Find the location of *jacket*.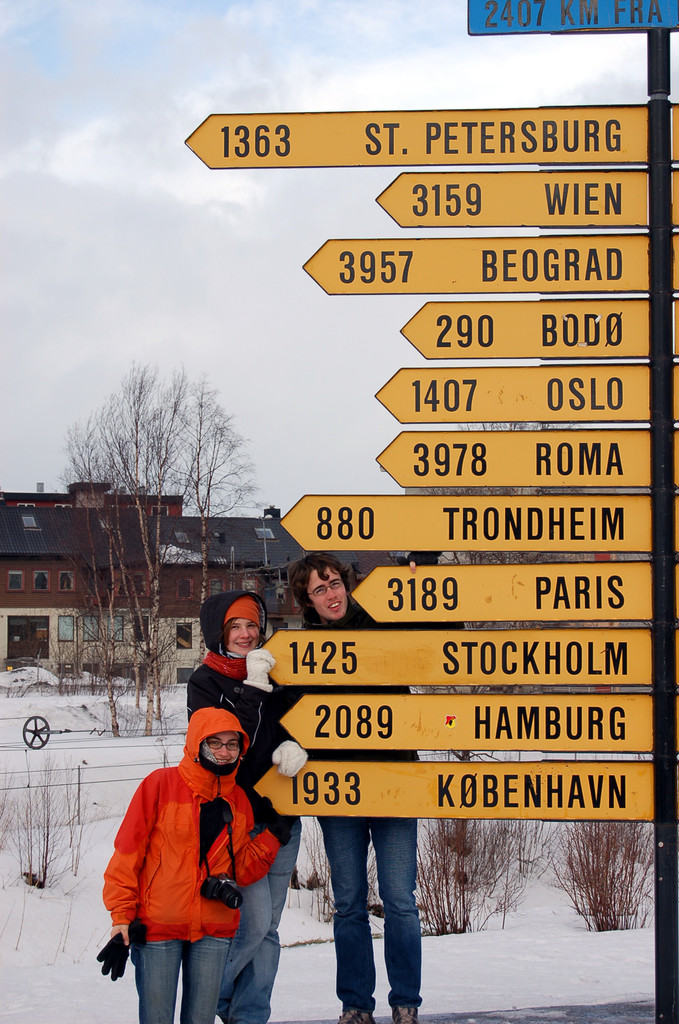
Location: 183,599,301,818.
